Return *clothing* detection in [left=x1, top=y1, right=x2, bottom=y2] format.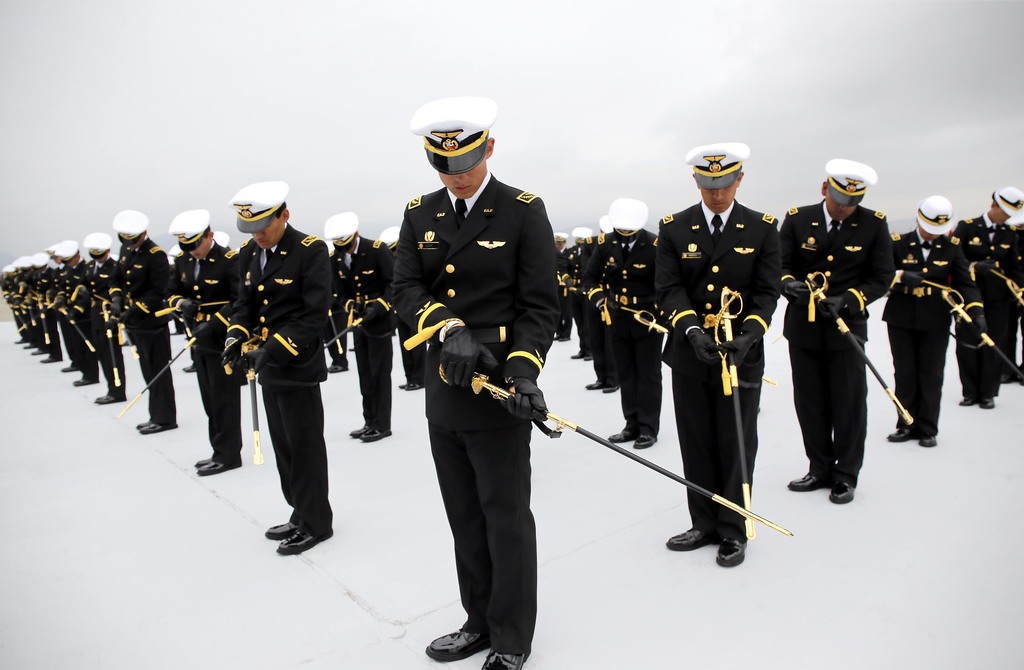
[left=165, top=241, right=245, bottom=464].
